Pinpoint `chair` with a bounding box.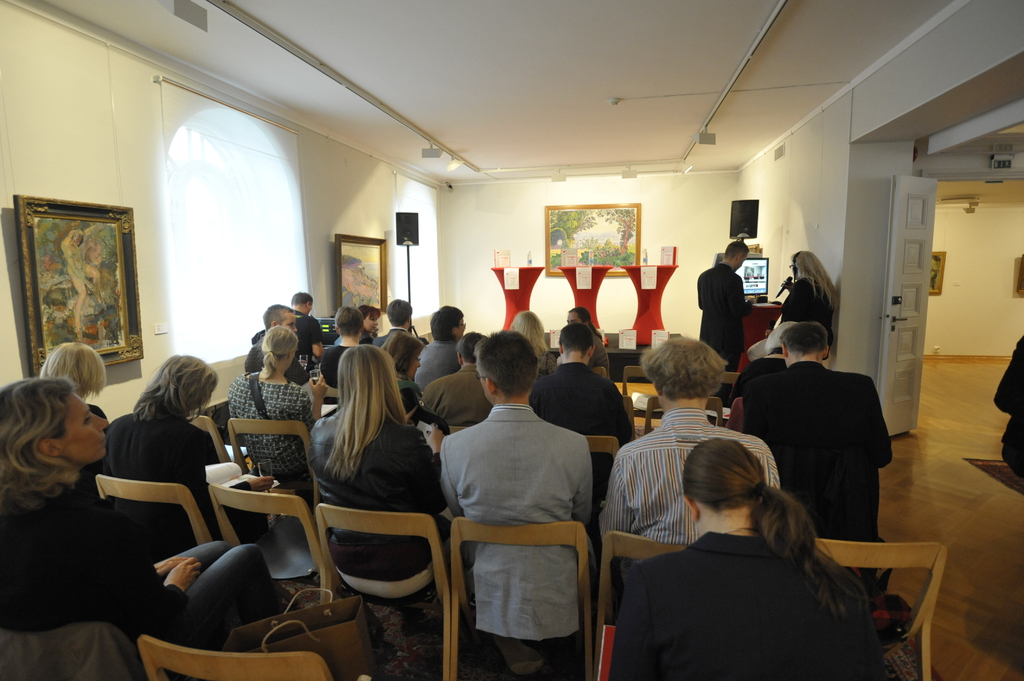
<bbox>93, 480, 217, 547</bbox>.
